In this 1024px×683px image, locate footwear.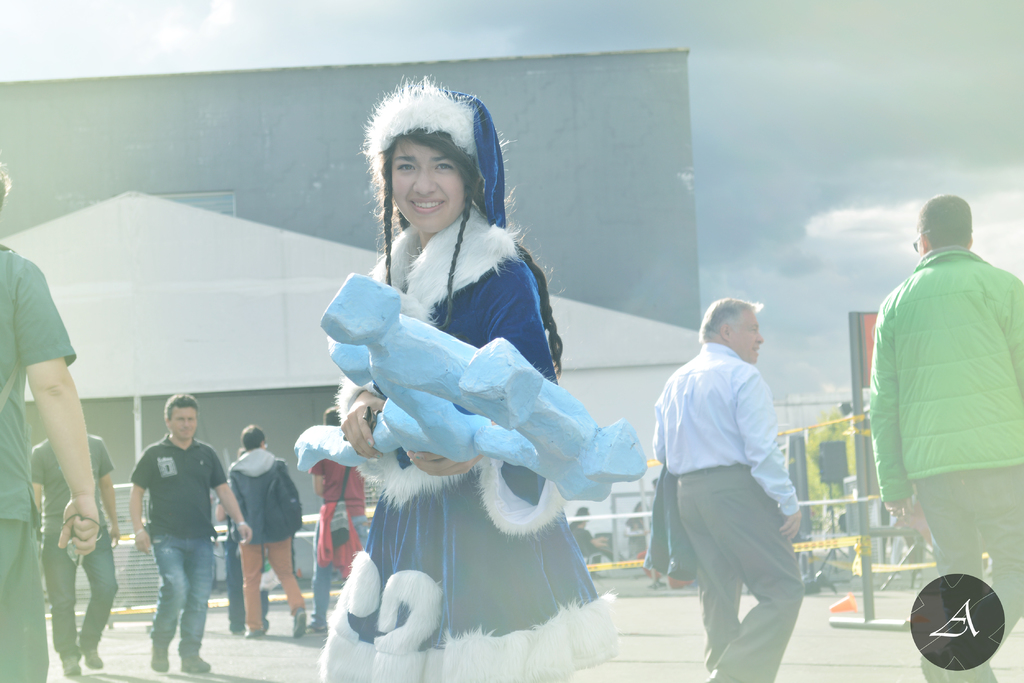
Bounding box: <box>292,605,307,639</box>.
